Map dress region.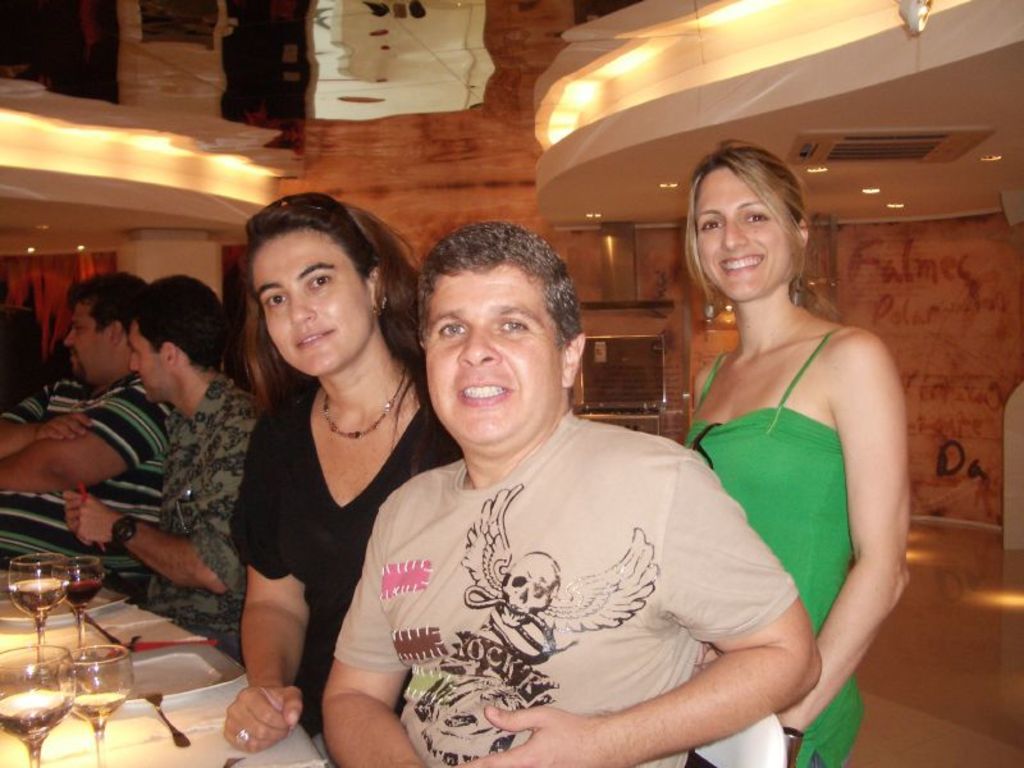
Mapped to locate(682, 326, 868, 767).
